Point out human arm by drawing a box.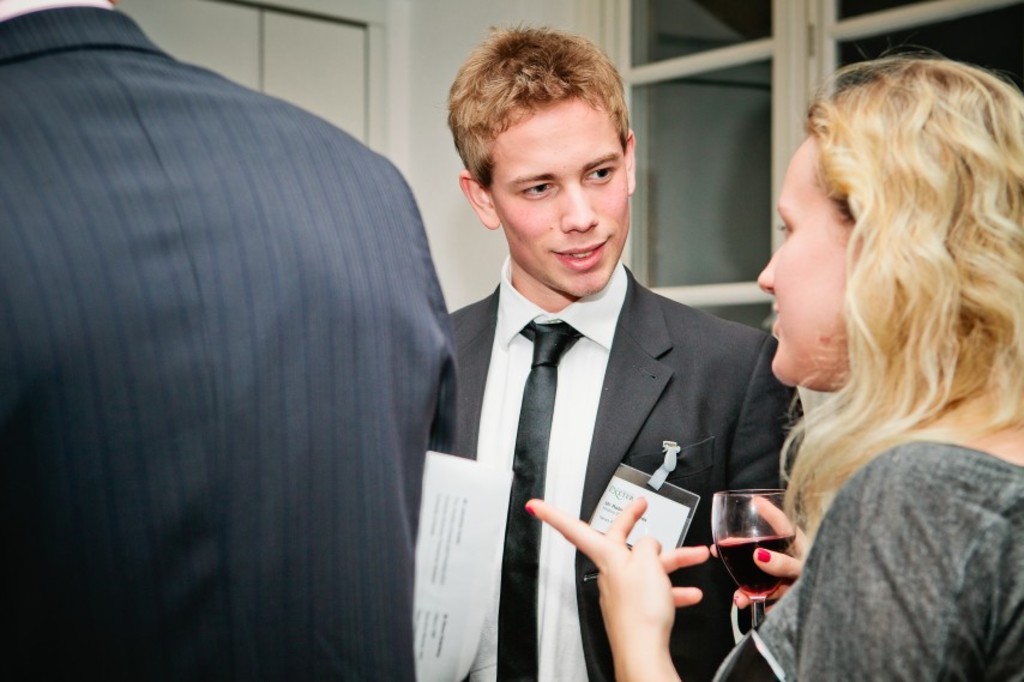
[577,481,729,676].
